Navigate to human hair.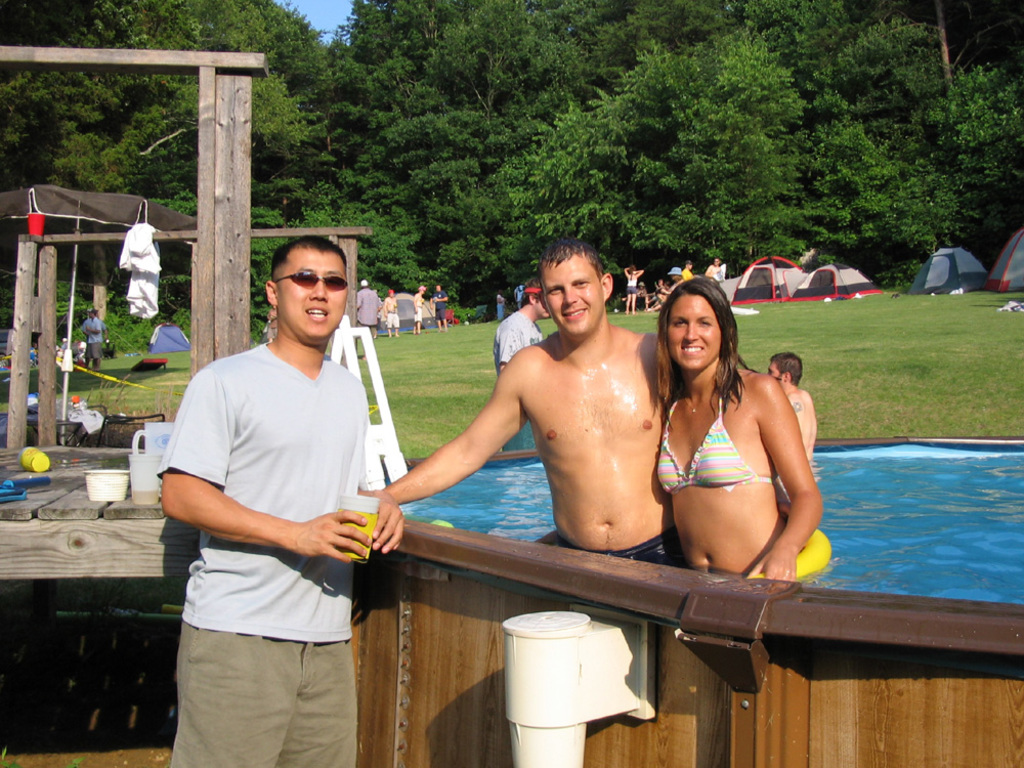
Navigation target: x1=267 y1=237 x2=345 y2=273.
